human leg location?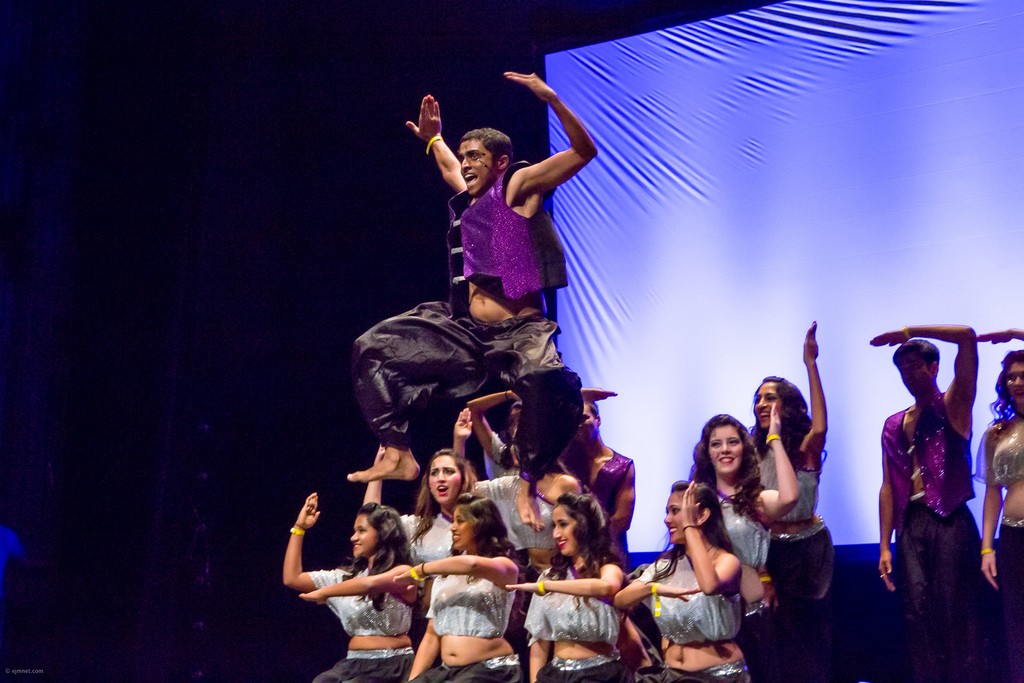
893/499/944/682
